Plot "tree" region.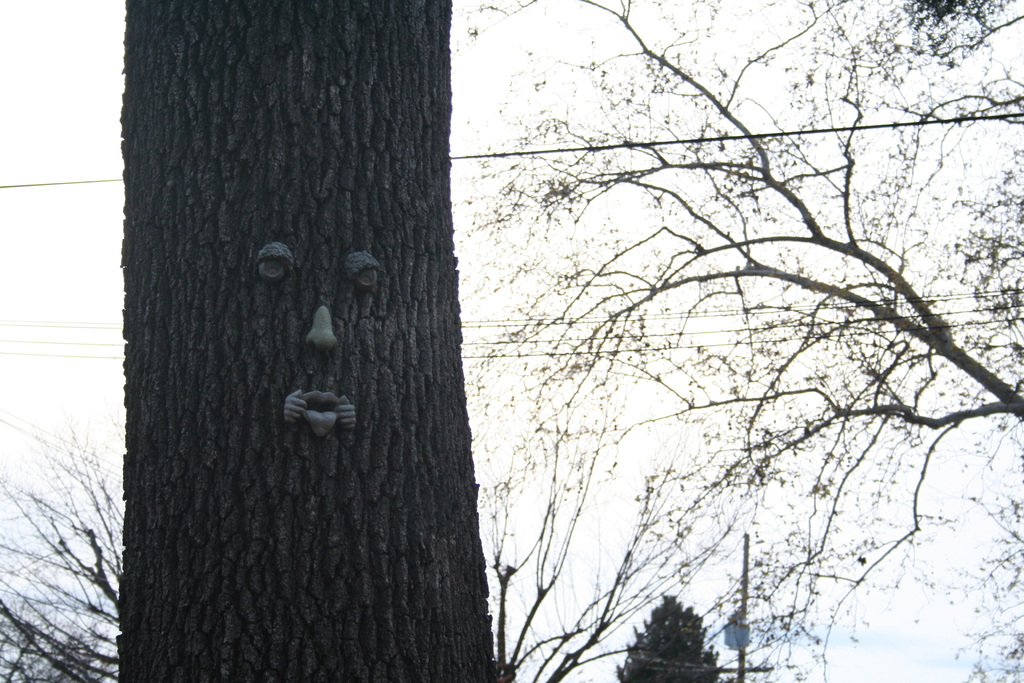
Plotted at 447:0:1023:682.
